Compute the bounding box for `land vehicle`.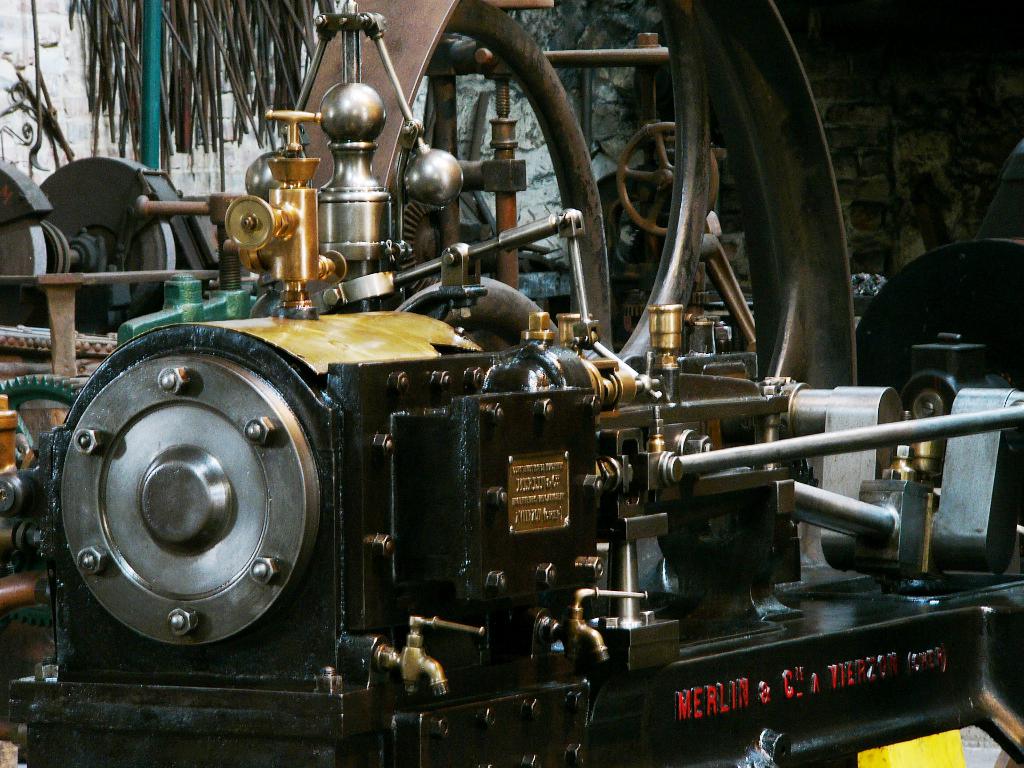
BBox(0, 0, 1023, 767).
